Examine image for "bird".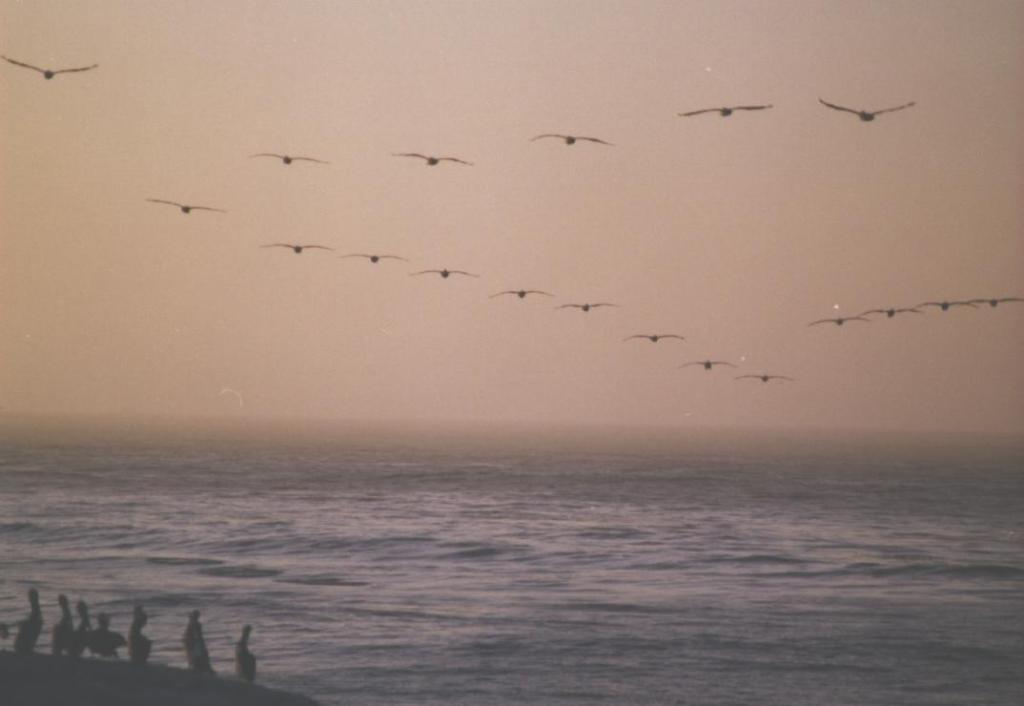
Examination result: 127/607/161/657.
